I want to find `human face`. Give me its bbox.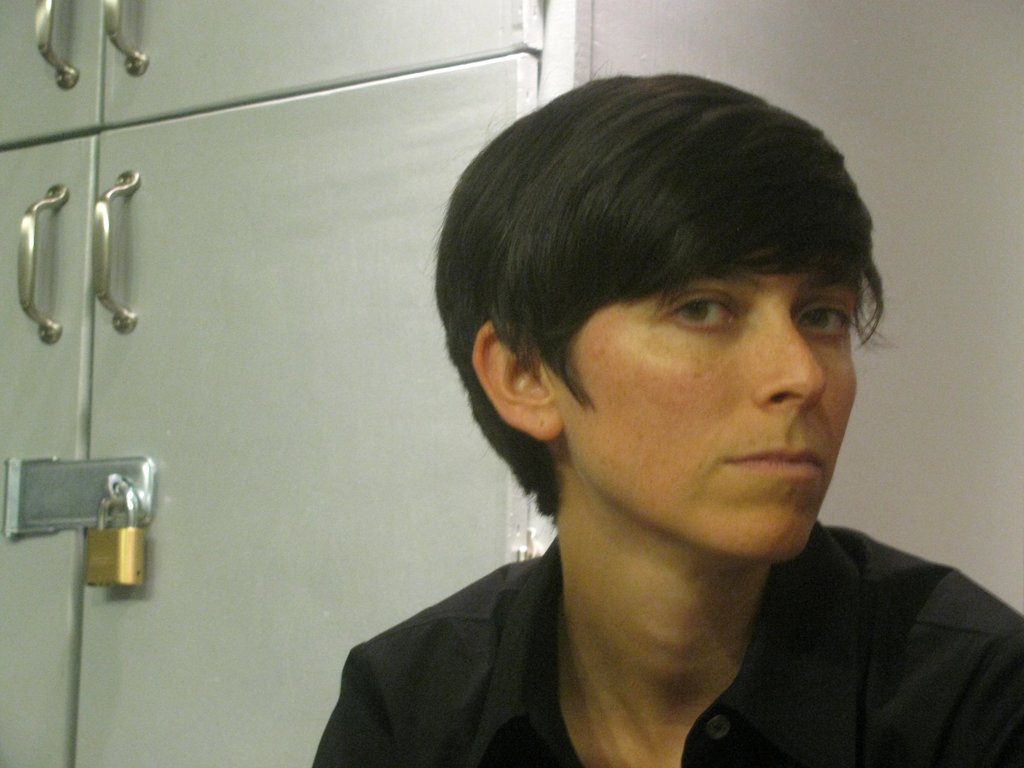
560, 248, 859, 557.
